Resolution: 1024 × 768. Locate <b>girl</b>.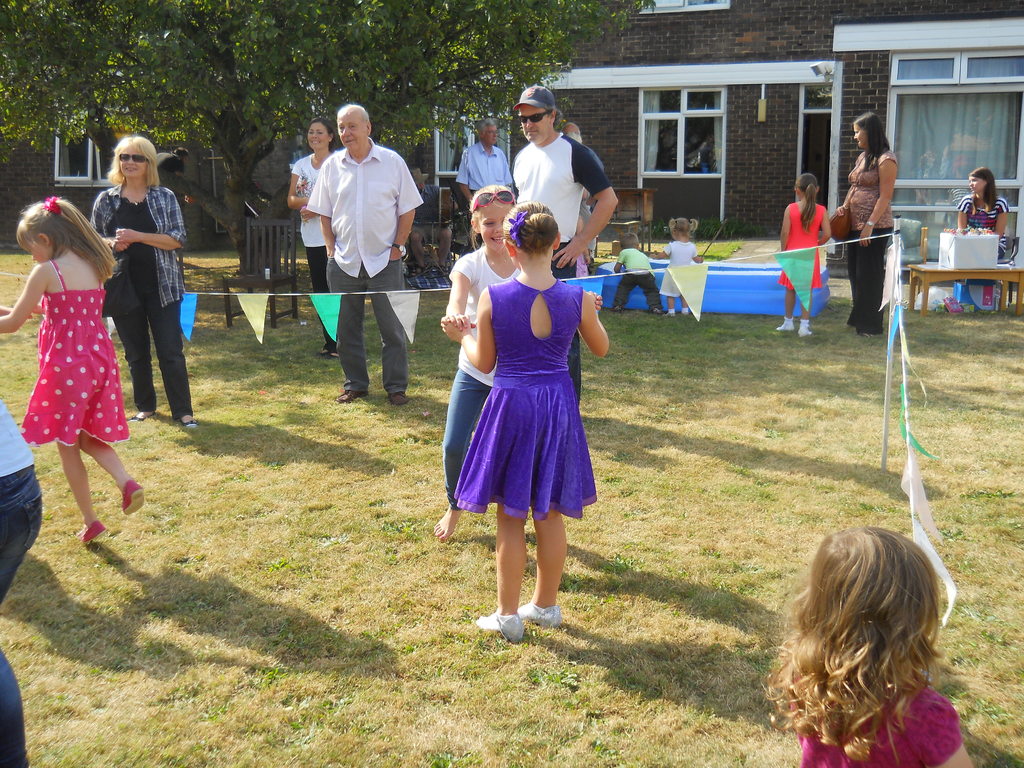
<region>95, 132, 200, 429</region>.
